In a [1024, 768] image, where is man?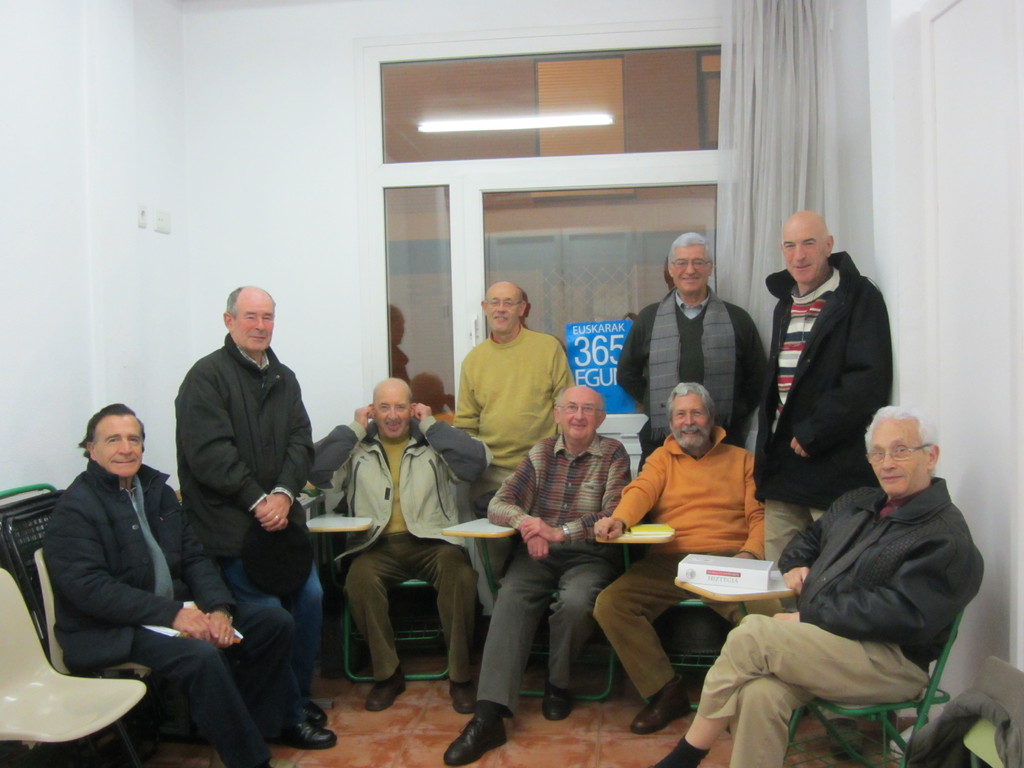
[42, 403, 335, 767].
